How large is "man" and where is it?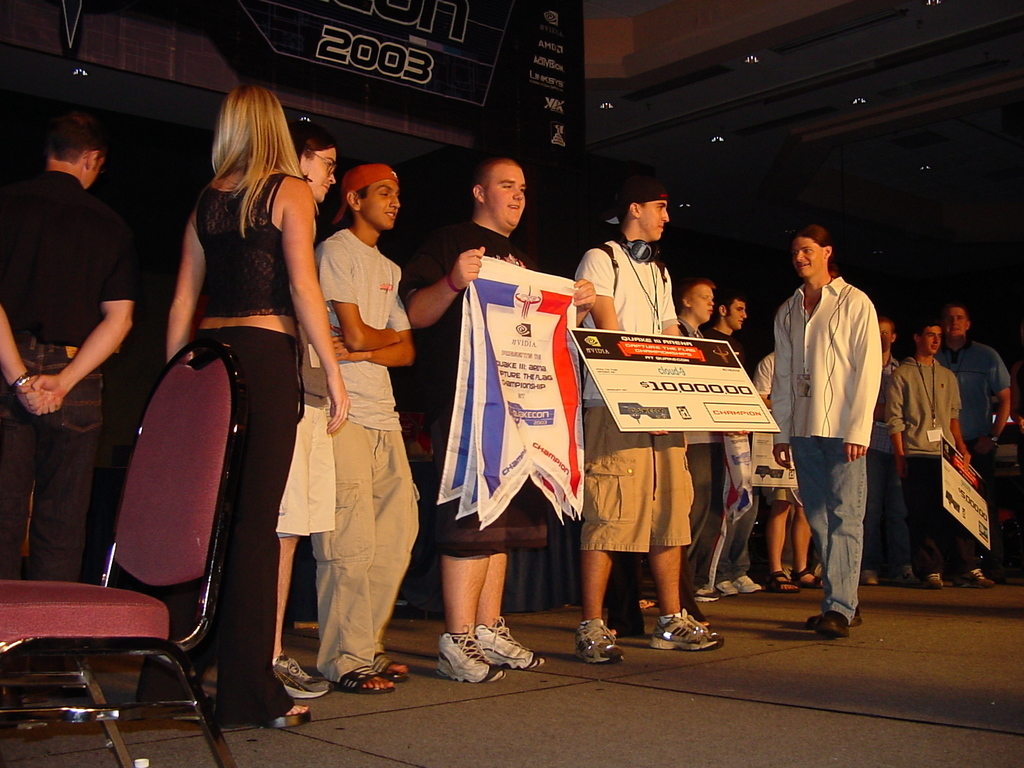
Bounding box: BBox(303, 161, 424, 693).
